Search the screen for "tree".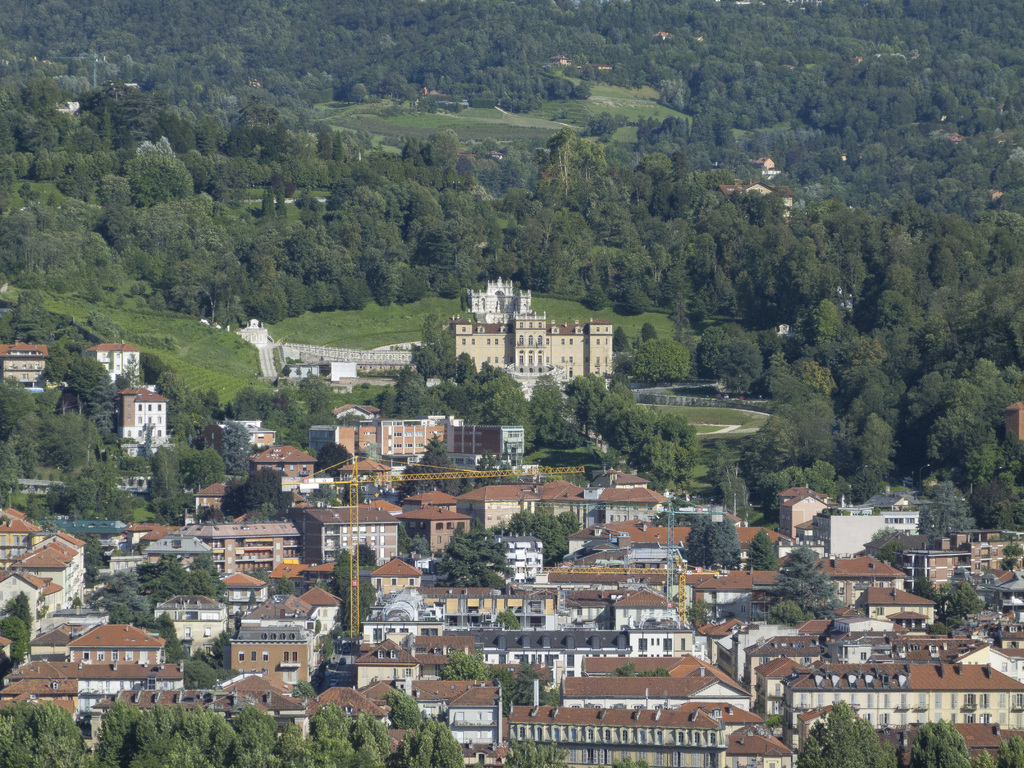
Found at <box>389,719,463,767</box>.
